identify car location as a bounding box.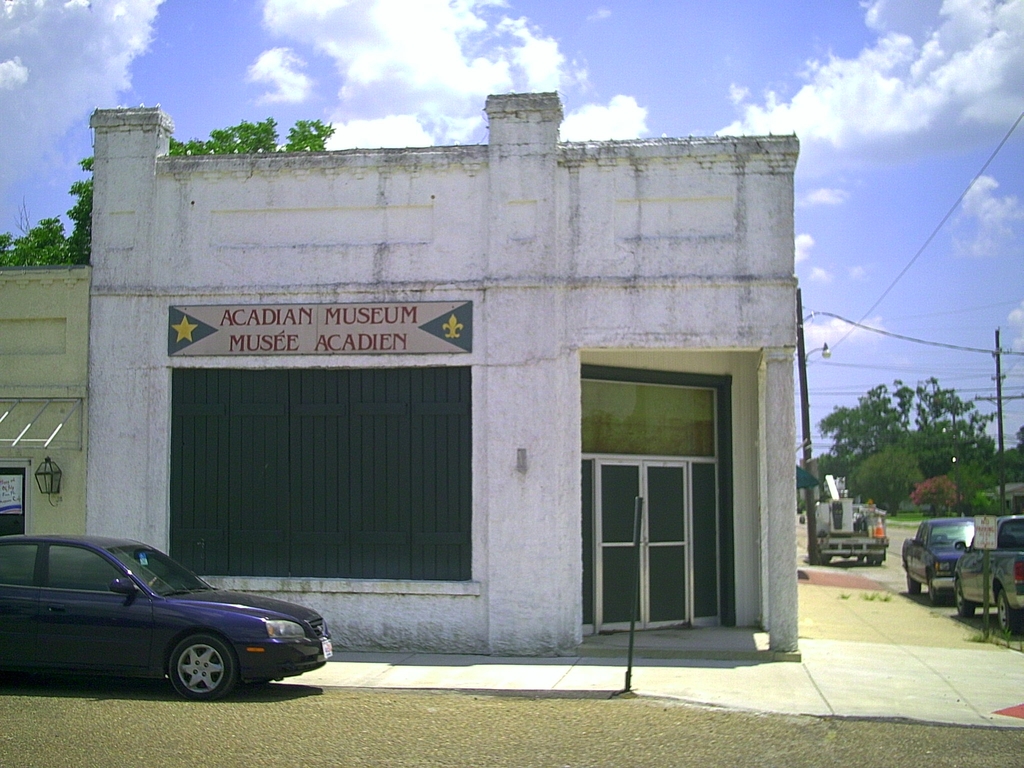
(x1=10, y1=527, x2=325, y2=705).
